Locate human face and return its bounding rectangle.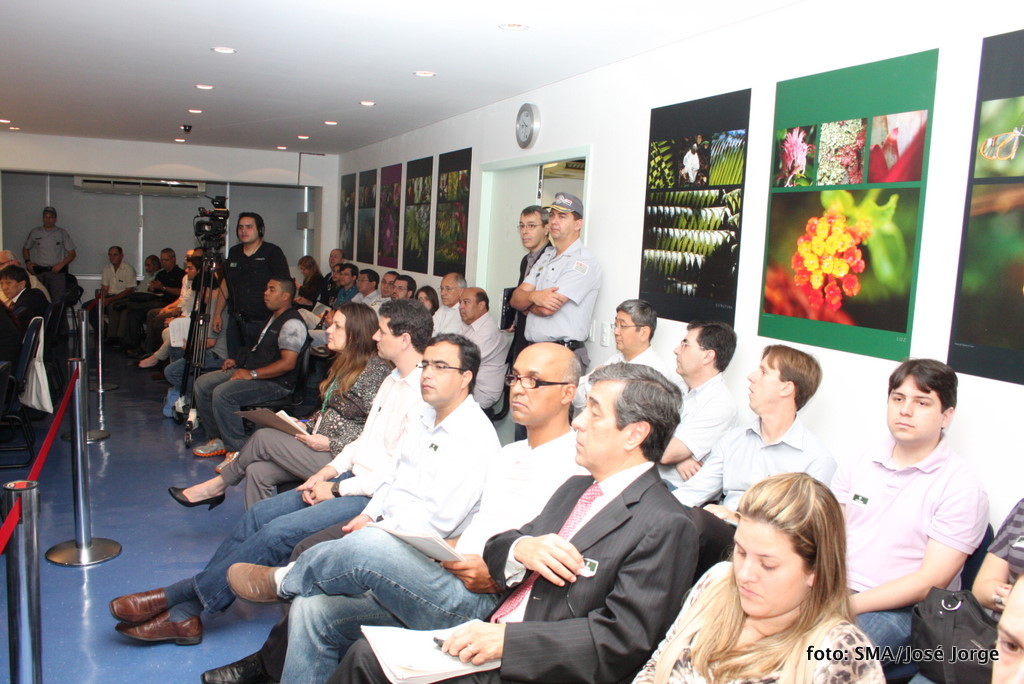
l=672, t=323, r=708, b=374.
